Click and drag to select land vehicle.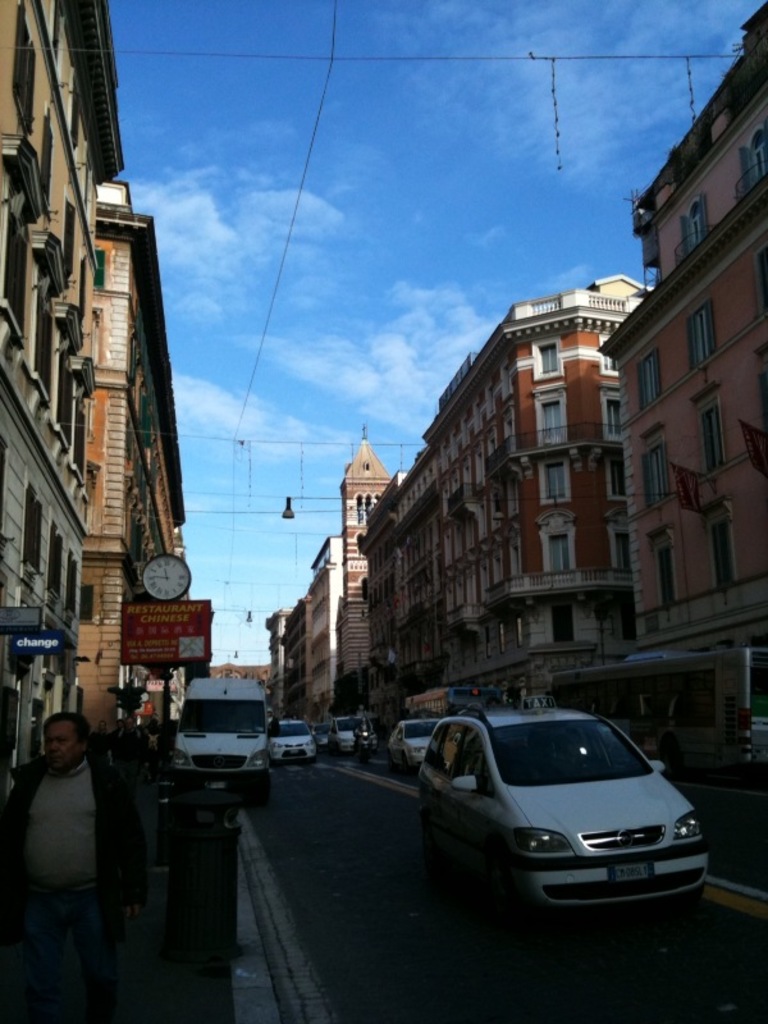
Selection: (x1=310, y1=723, x2=332, y2=753).
